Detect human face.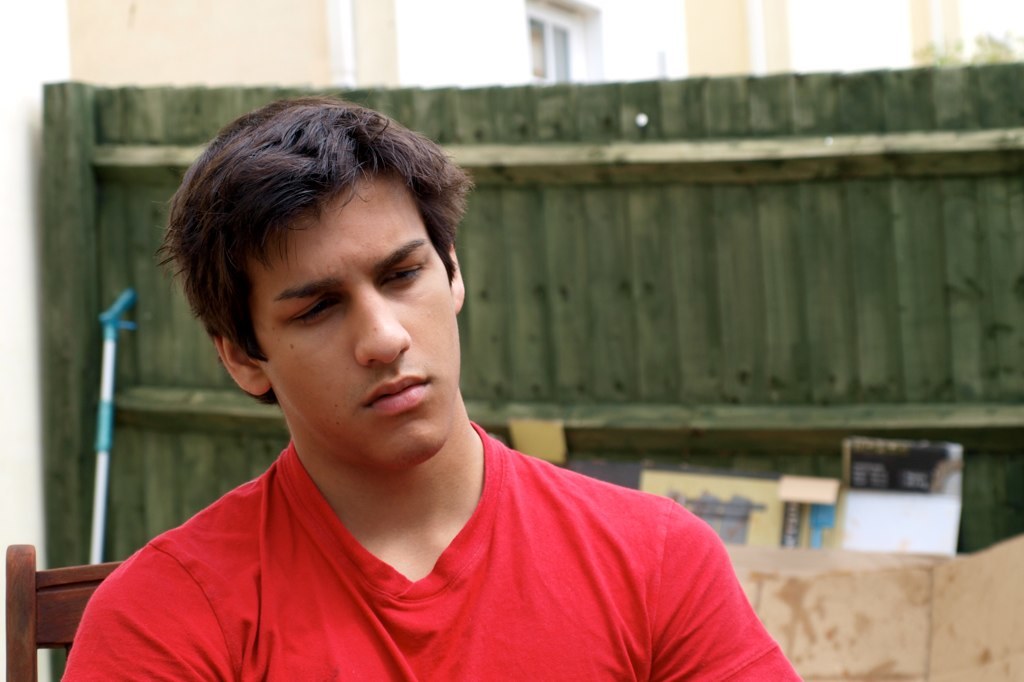
Detected at {"x1": 255, "y1": 169, "x2": 461, "y2": 471}.
